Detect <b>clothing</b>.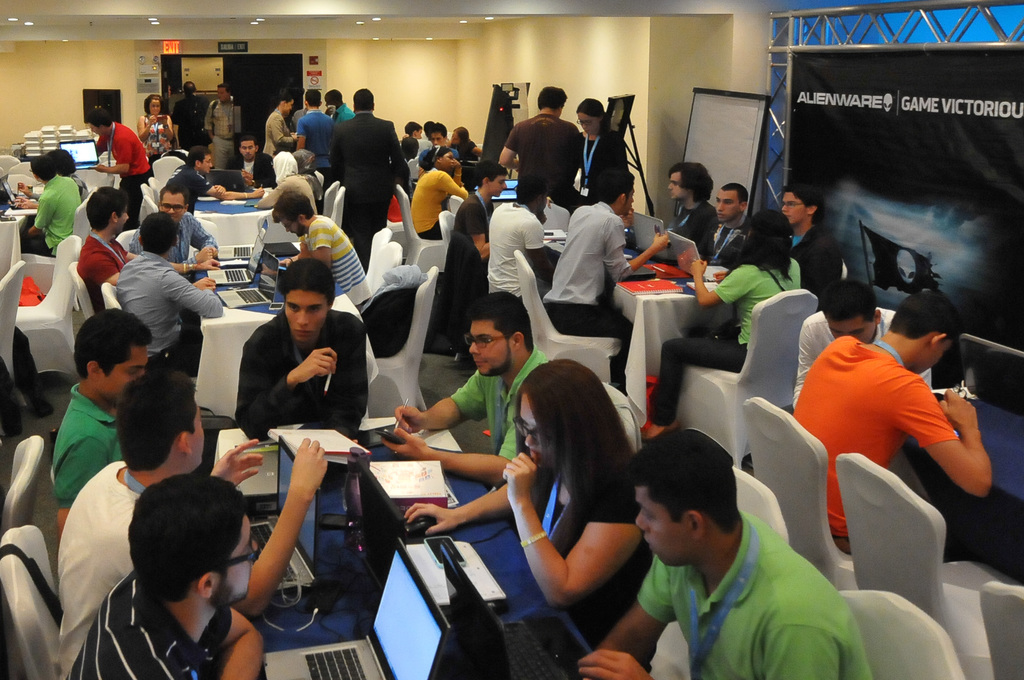
Detected at bbox(803, 319, 969, 501).
